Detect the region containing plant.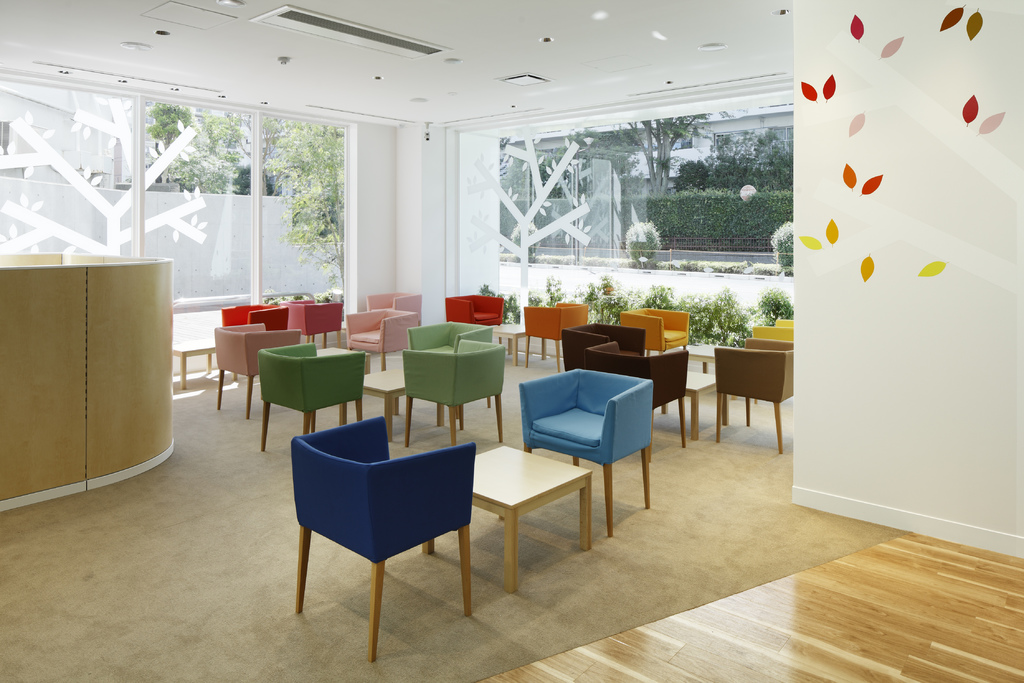
754 286 792 325.
